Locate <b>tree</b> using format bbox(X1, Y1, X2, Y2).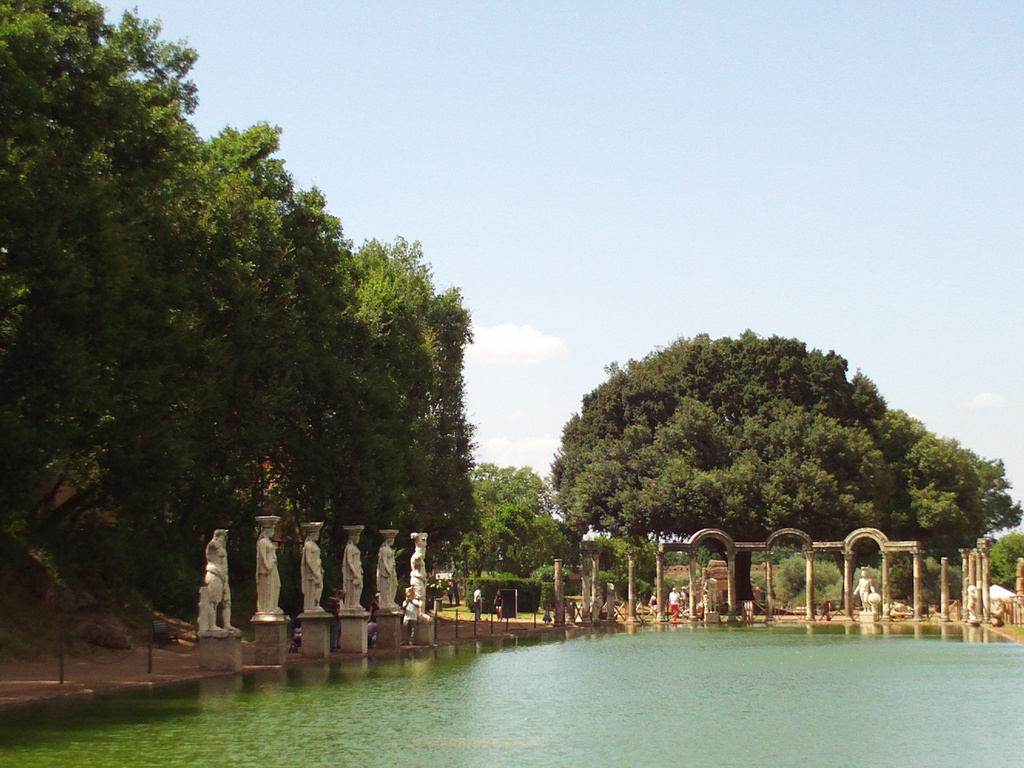
bbox(796, 406, 1018, 578).
